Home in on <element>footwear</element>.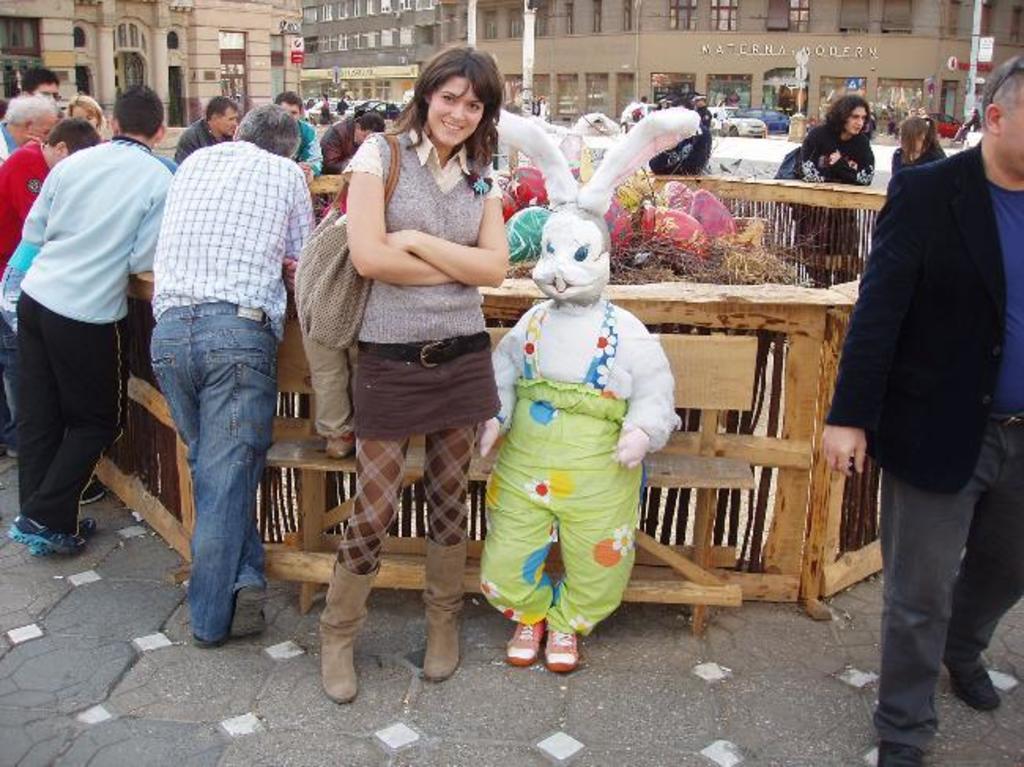
Homed in at select_region(8, 443, 17, 455).
